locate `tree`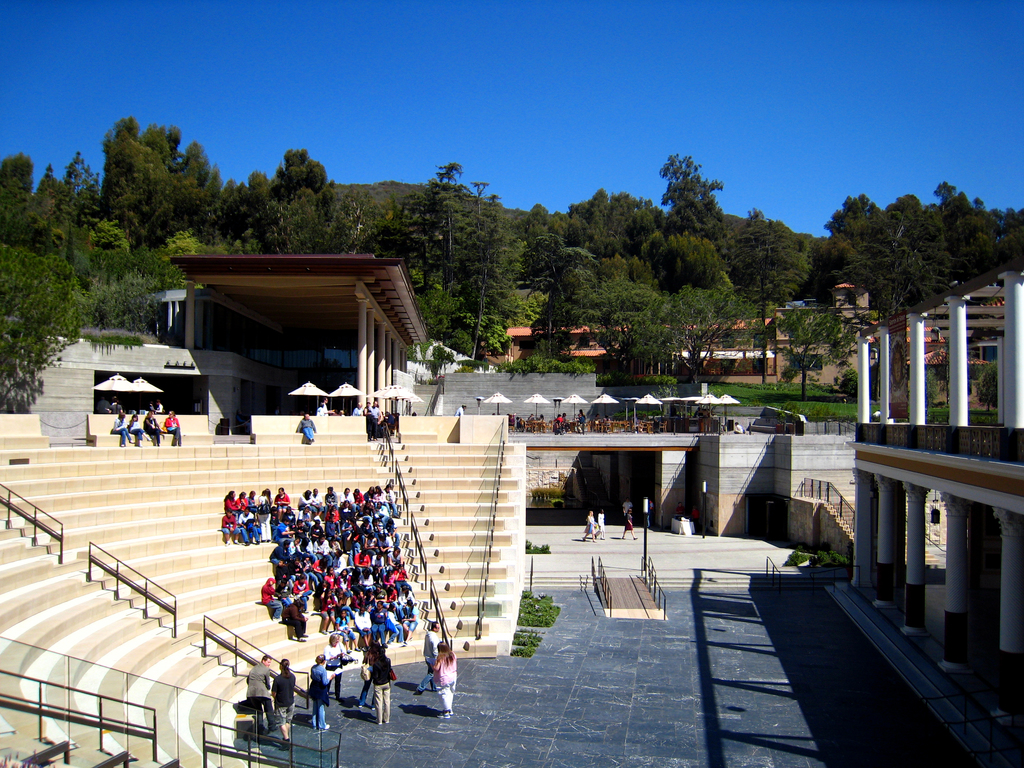
box=[59, 150, 102, 202]
